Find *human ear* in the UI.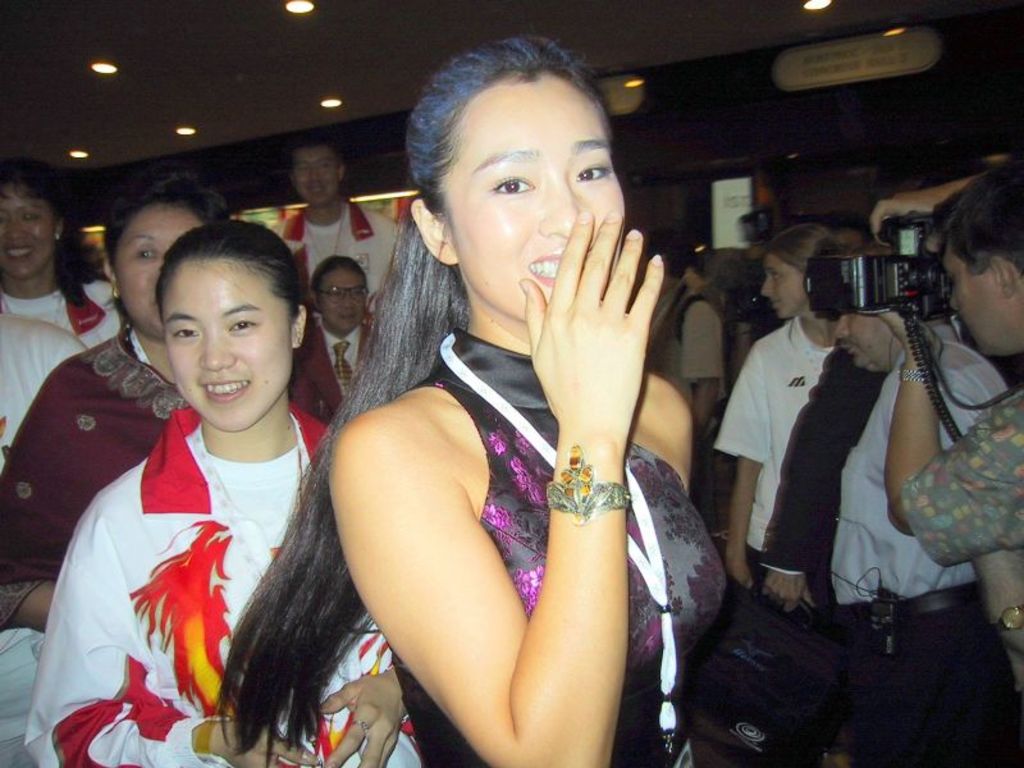
UI element at (left=104, top=259, right=122, bottom=296).
